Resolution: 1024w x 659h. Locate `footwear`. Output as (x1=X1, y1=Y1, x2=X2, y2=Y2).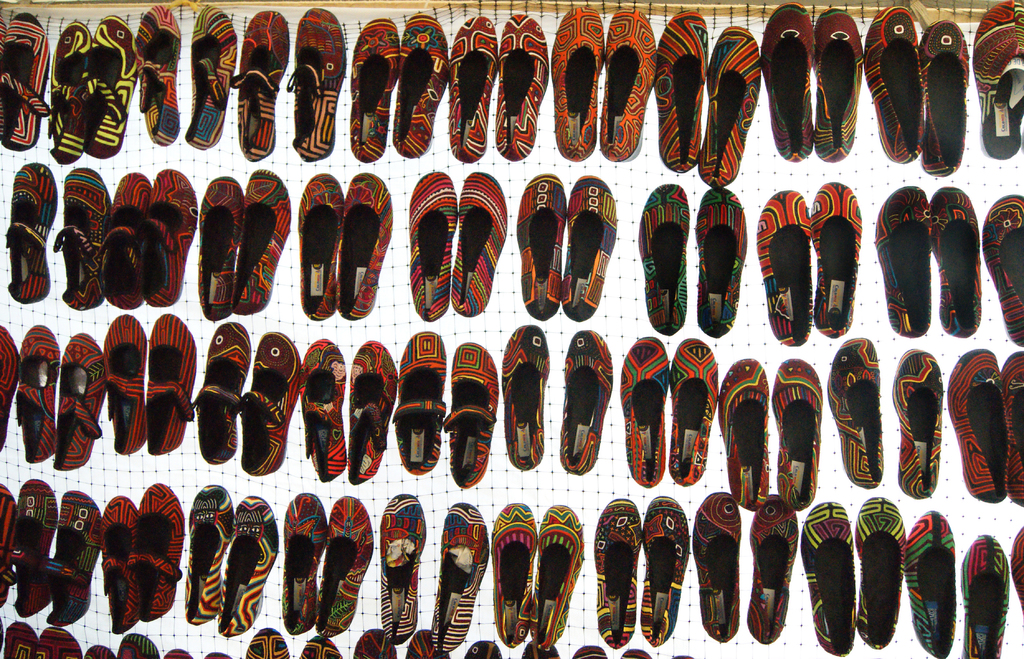
(x1=428, y1=502, x2=490, y2=655).
